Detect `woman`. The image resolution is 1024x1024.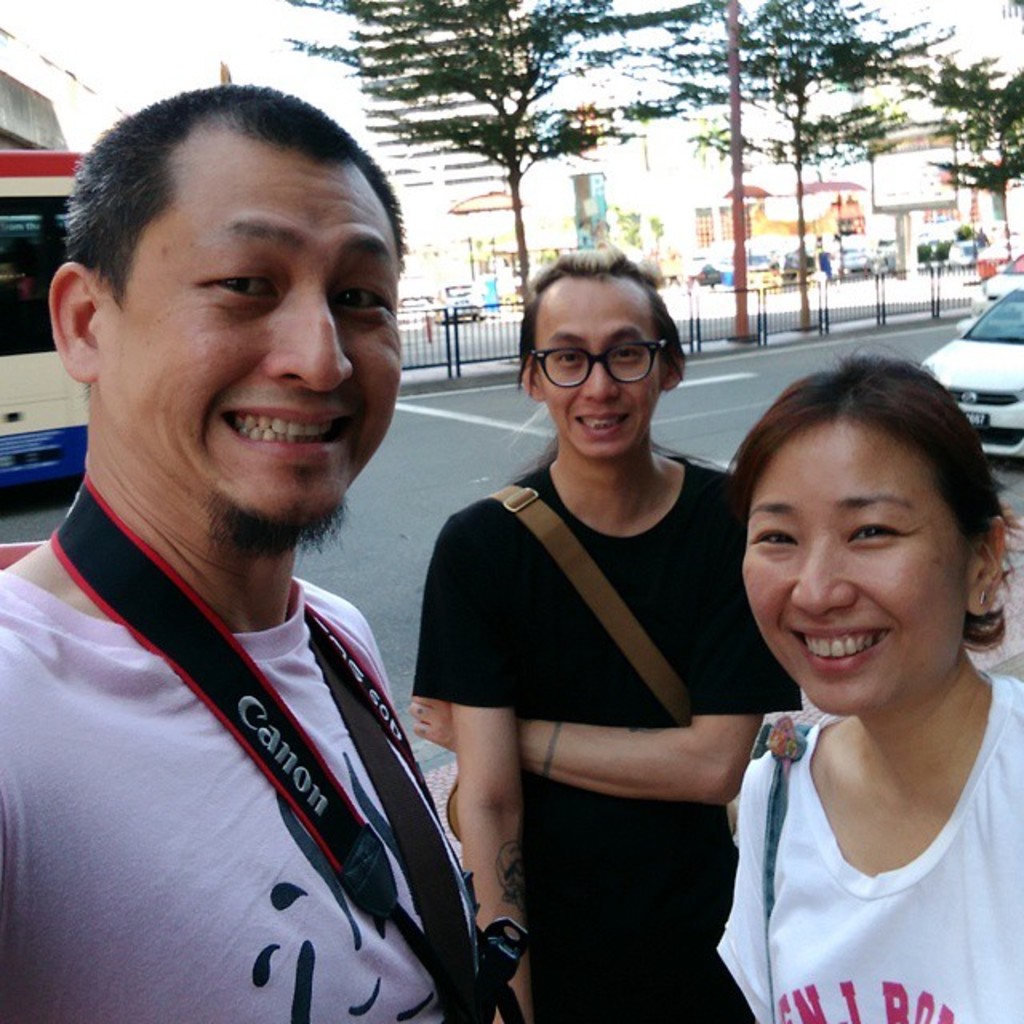
(664,323,1023,1014).
